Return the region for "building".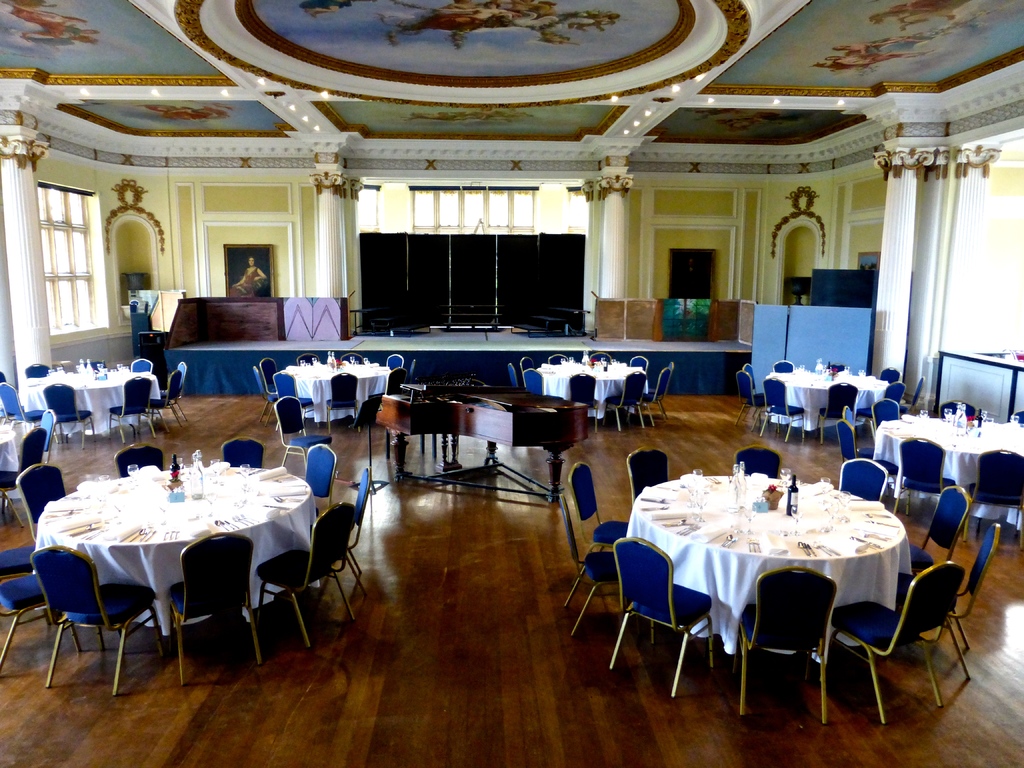
locate(0, 0, 1023, 767).
